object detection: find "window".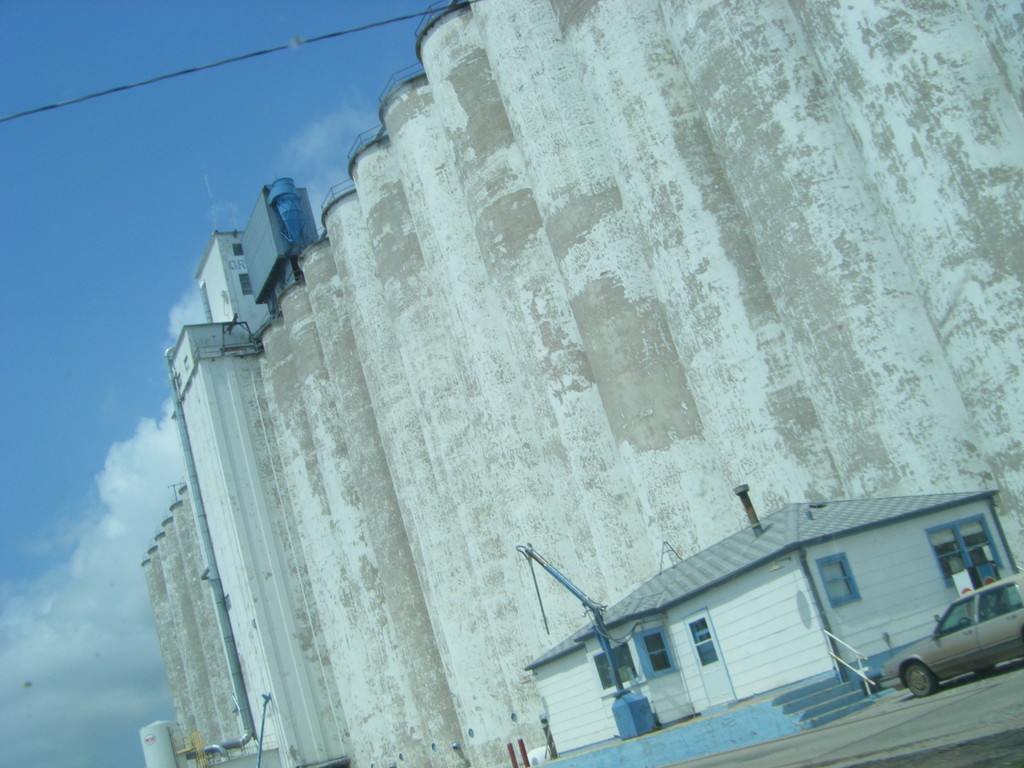
(924,509,1004,589).
